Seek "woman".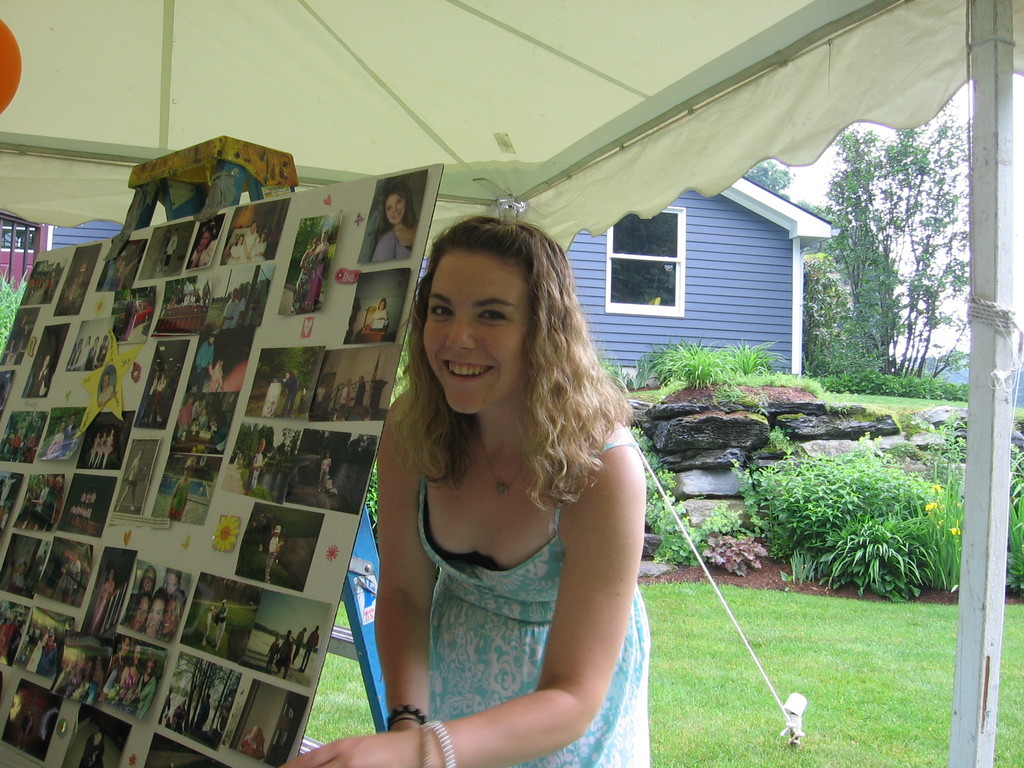
x1=146, y1=588, x2=169, y2=638.
